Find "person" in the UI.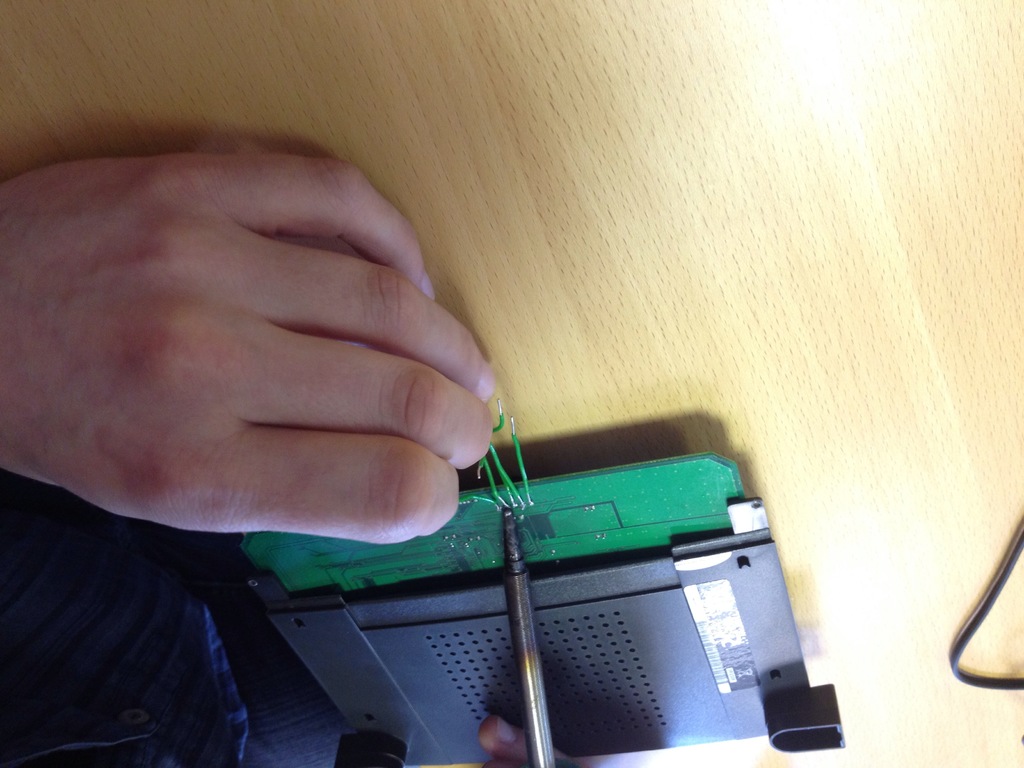
UI element at 0:158:559:767.
